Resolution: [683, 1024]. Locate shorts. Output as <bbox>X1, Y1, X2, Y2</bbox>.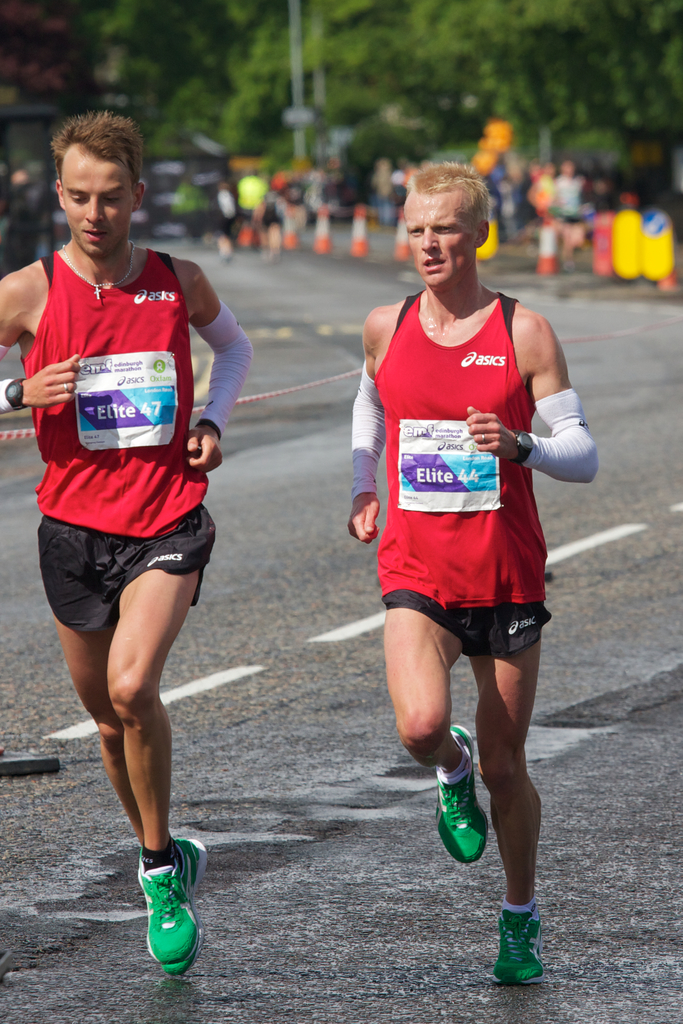
<bbox>39, 520, 218, 614</bbox>.
